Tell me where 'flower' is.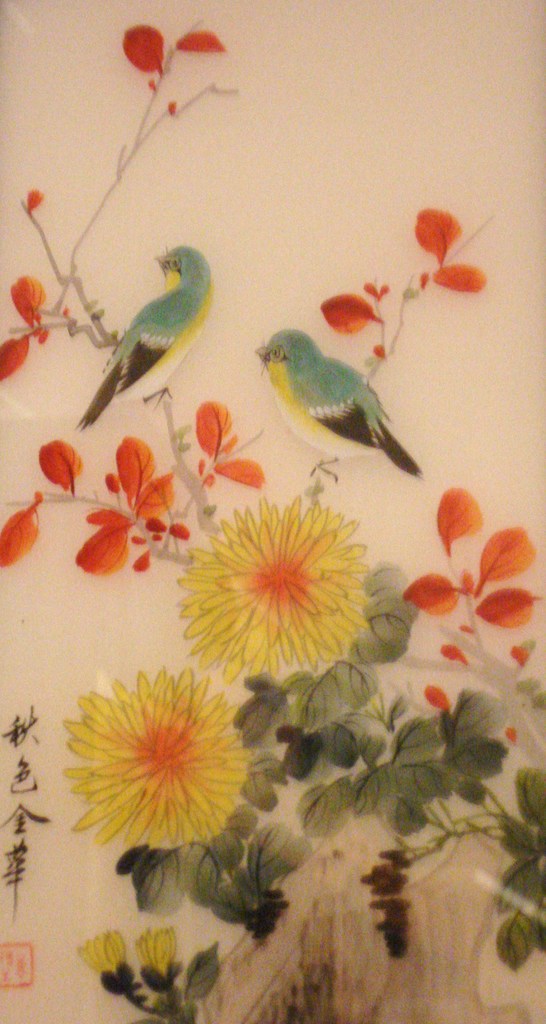
'flower' is at 126, 925, 177, 993.
